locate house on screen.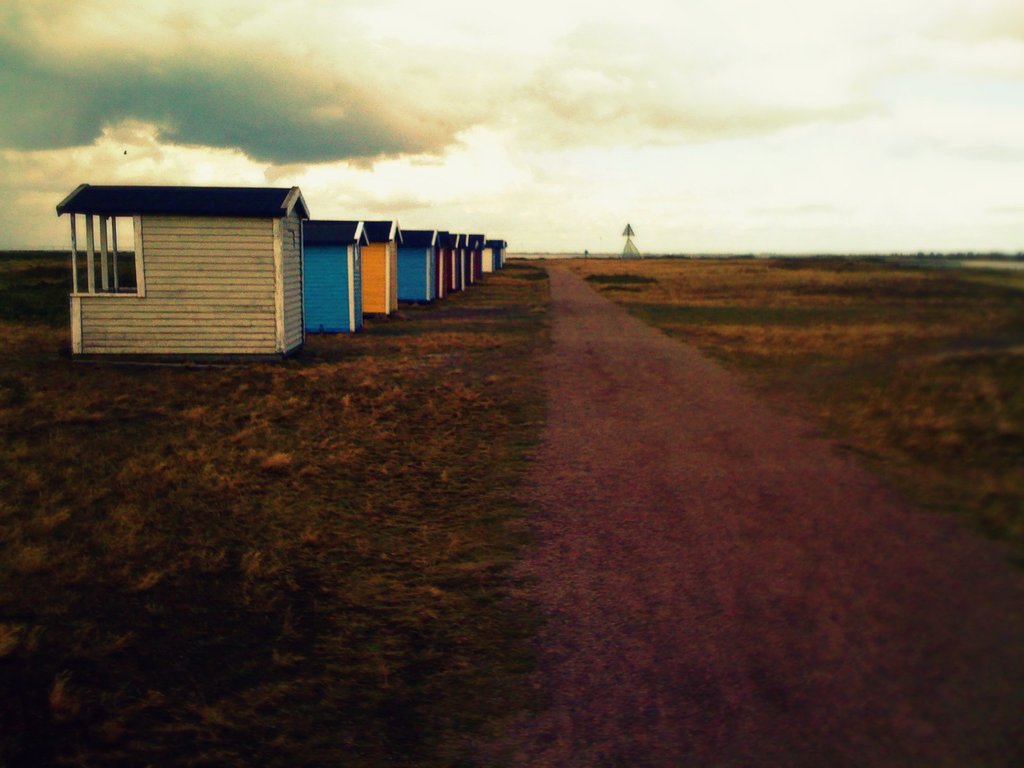
On screen at (302, 219, 371, 336).
